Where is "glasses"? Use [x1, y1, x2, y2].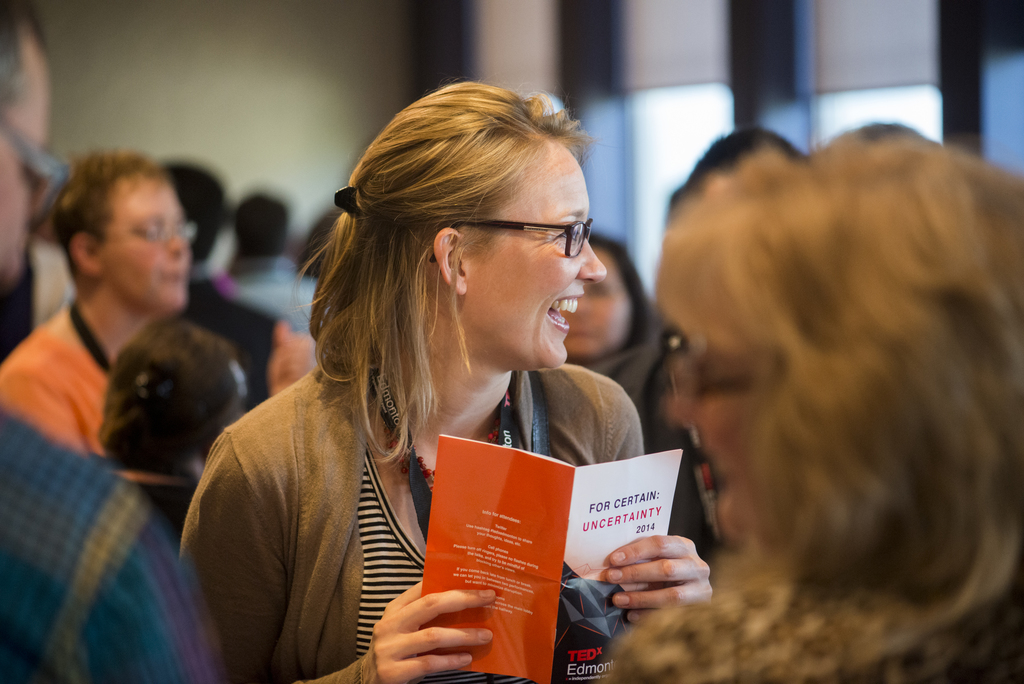
[0, 122, 77, 225].
